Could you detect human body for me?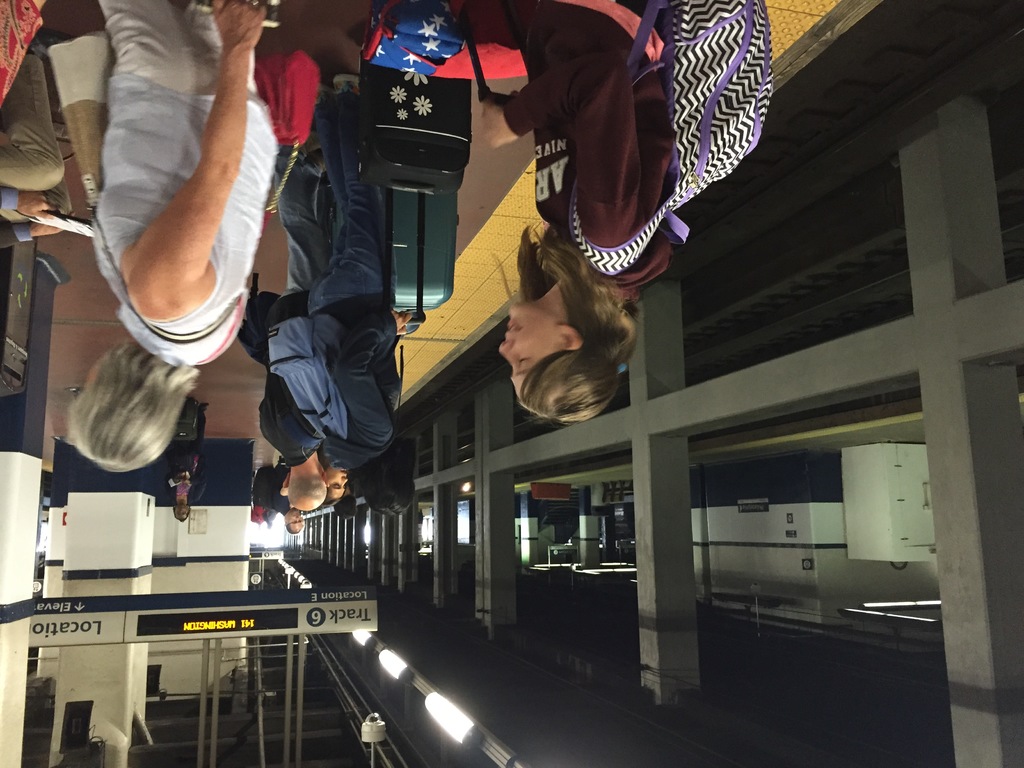
Detection result: x1=452 y1=0 x2=693 y2=282.
